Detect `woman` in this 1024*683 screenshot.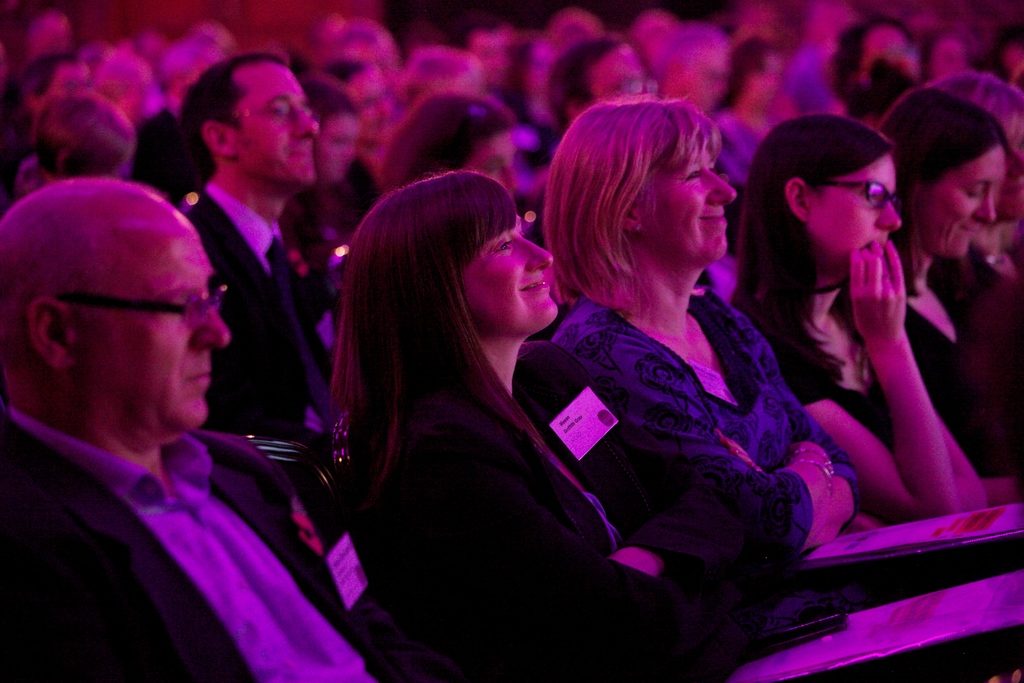
Detection: (299, 76, 363, 238).
